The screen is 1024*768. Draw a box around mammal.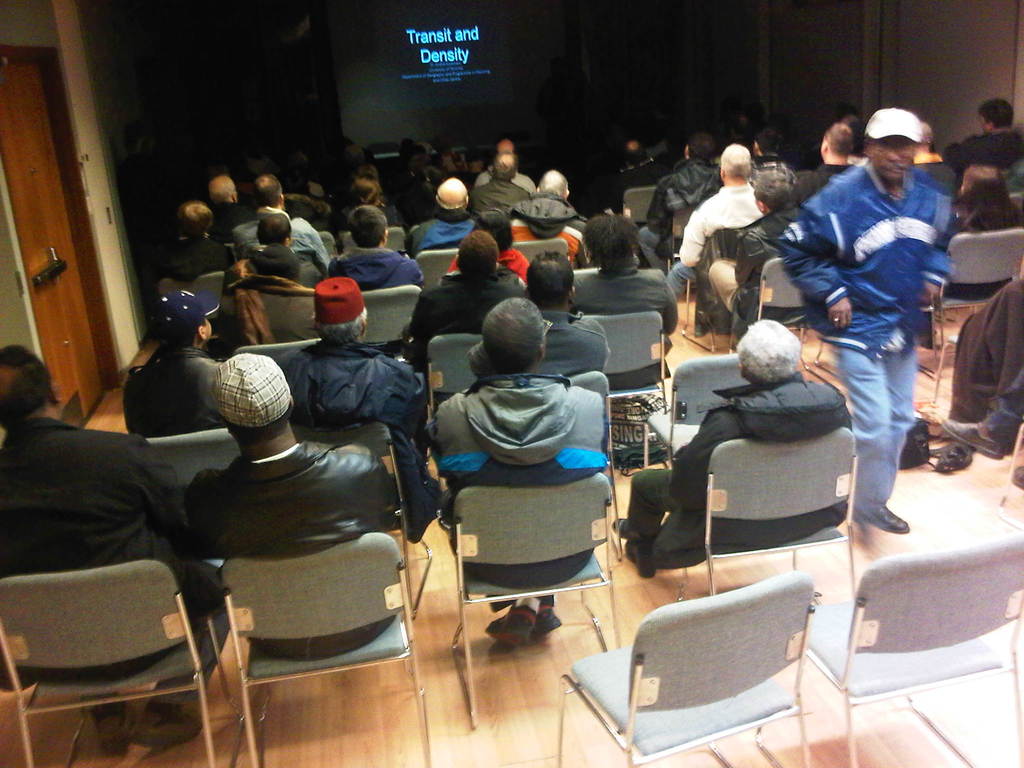
x1=913 y1=116 x2=954 y2=172.
